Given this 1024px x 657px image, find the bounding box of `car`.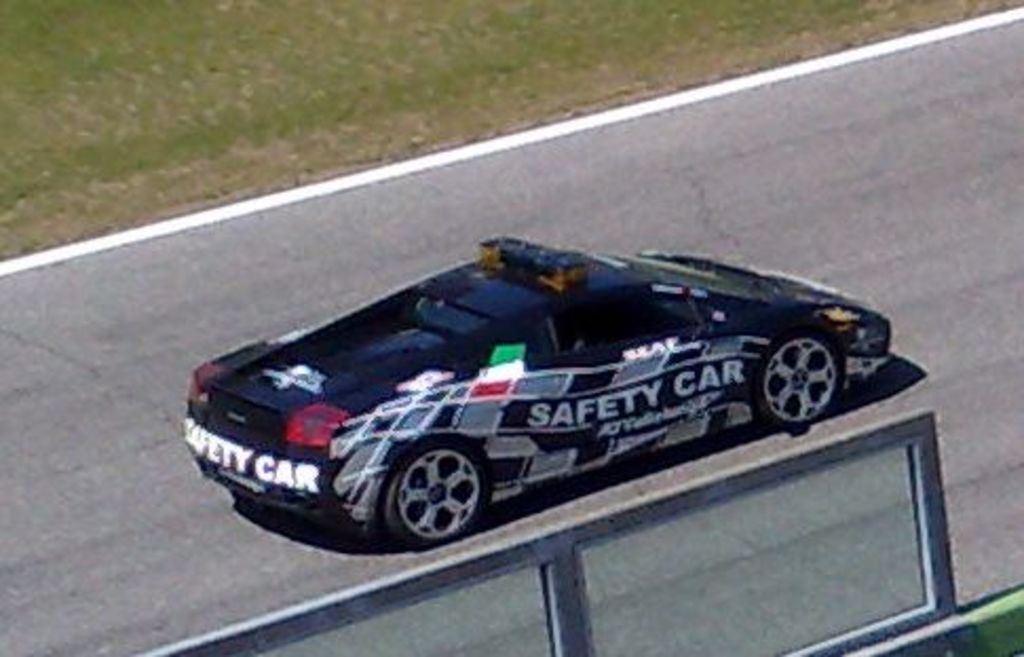
bbox(179, 226, 904, 556).
